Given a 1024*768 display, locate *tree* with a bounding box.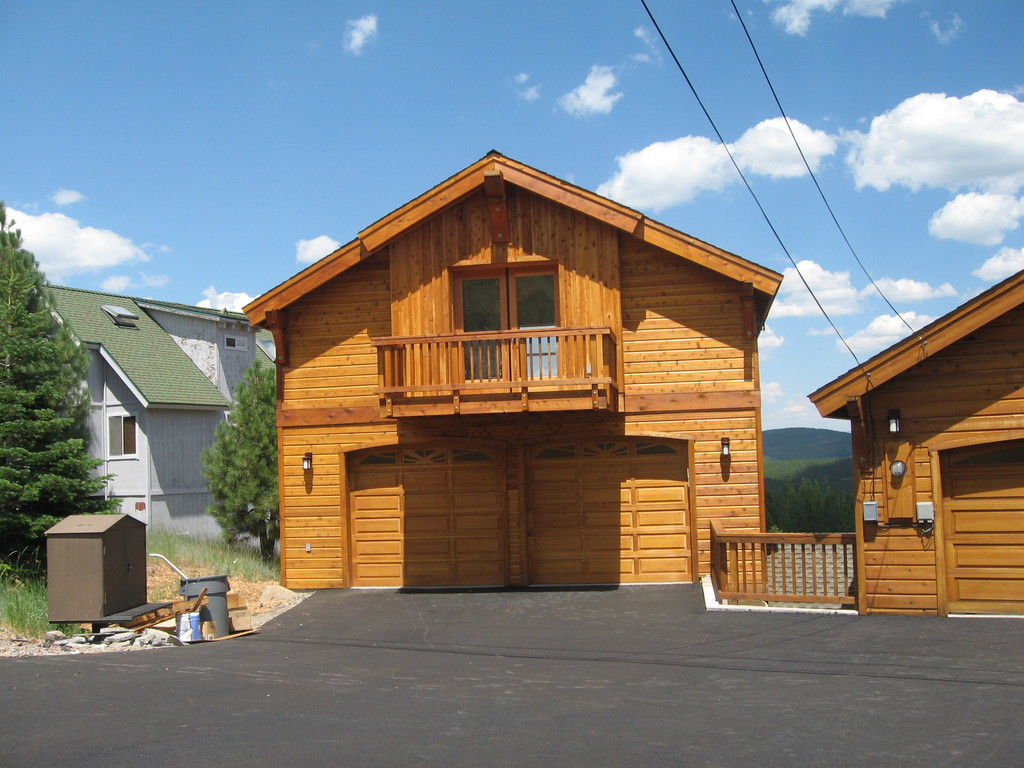
Located: (x1=0, y1=193, x2=125, y2=607).
